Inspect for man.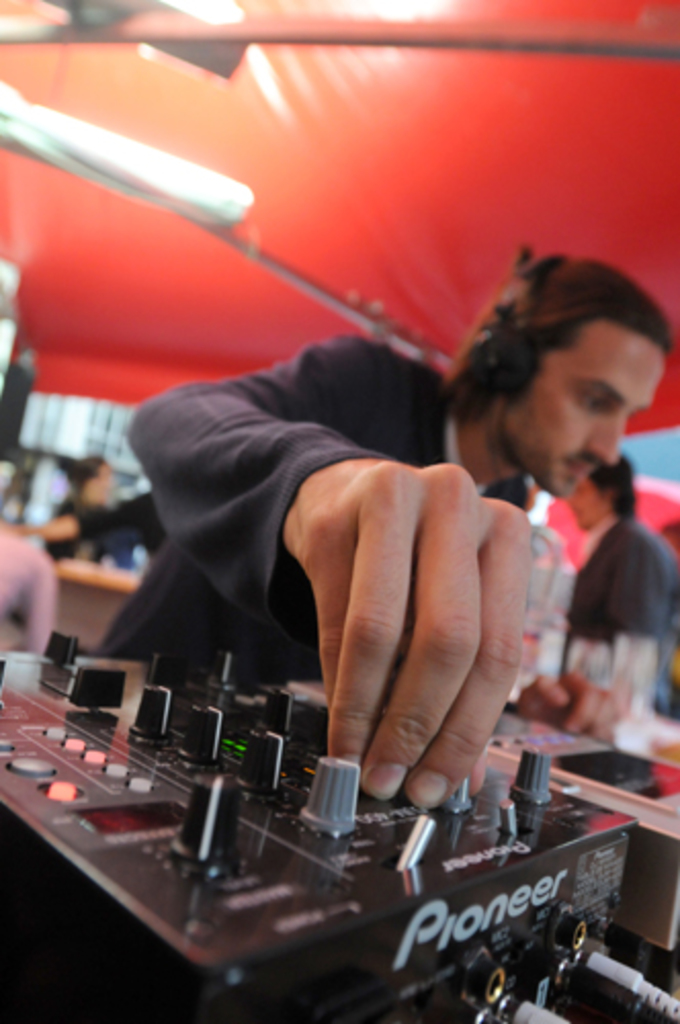
Inspection: left=82, top=233, right=625, bottom=899.
